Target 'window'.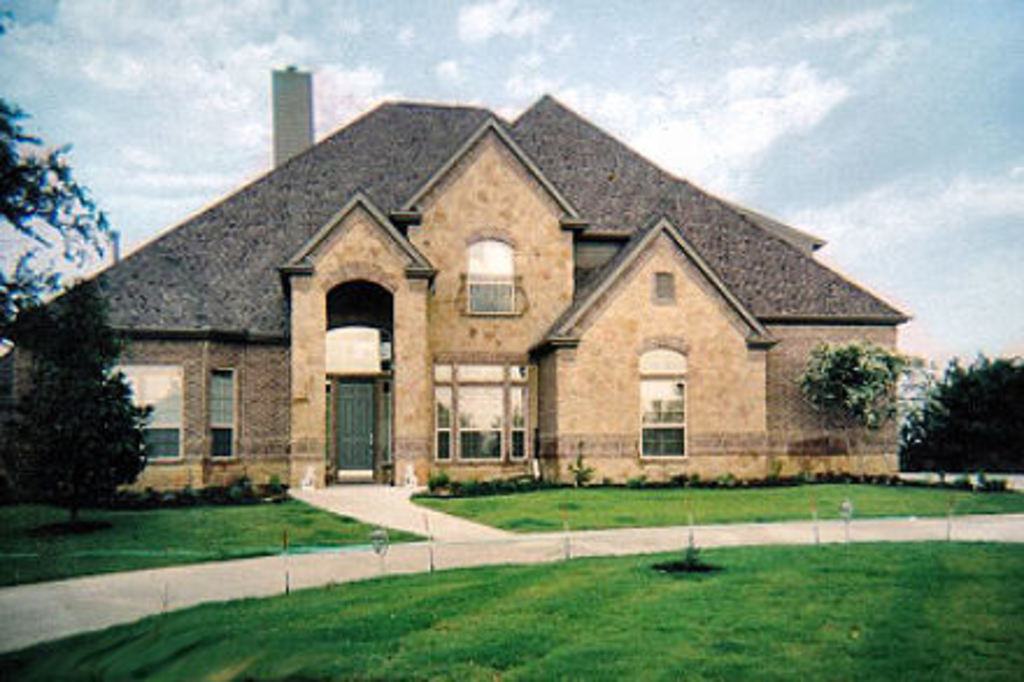
Target region: BBox(209, 372, 233, 459).
